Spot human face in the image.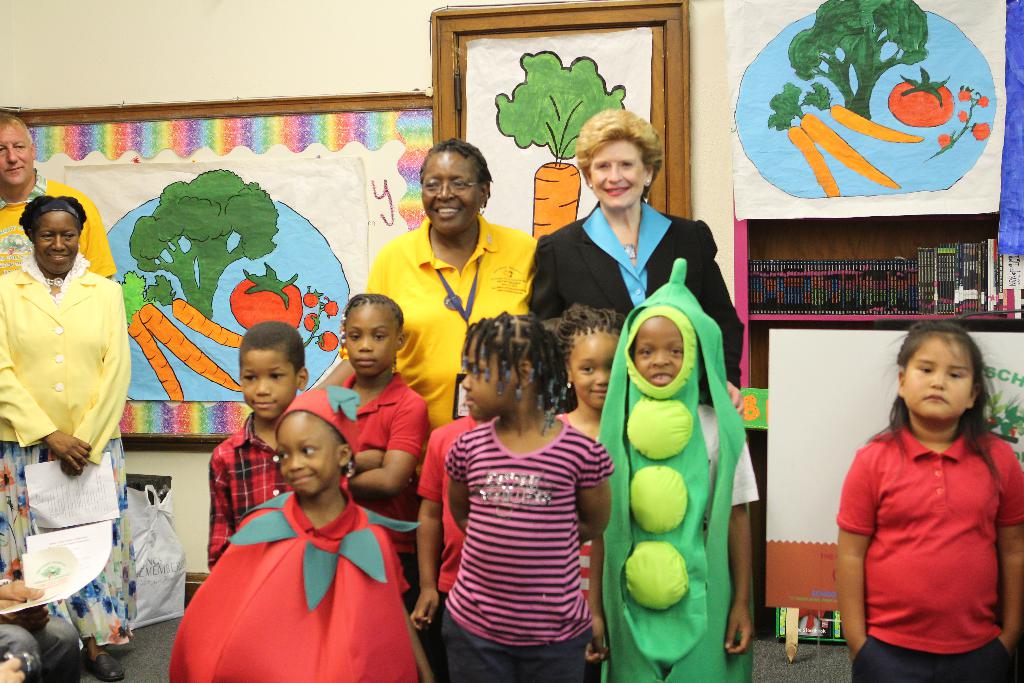
human face found at (460, 338, 511, 417).
